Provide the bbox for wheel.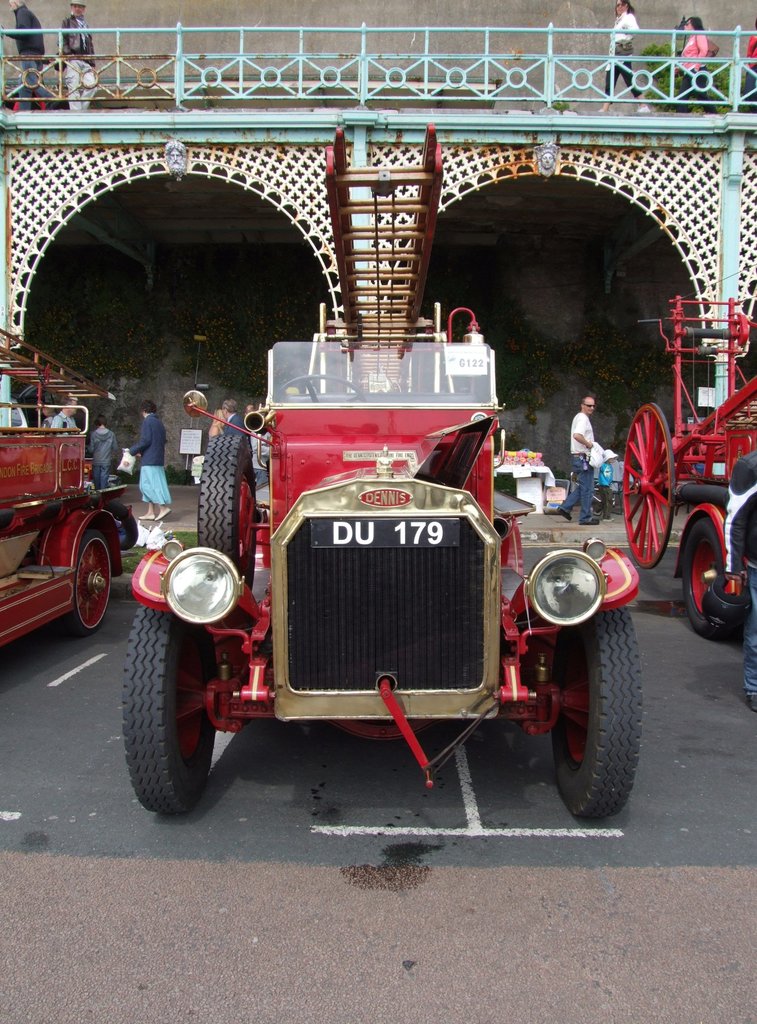
locate(623, 401, 674, 569).
